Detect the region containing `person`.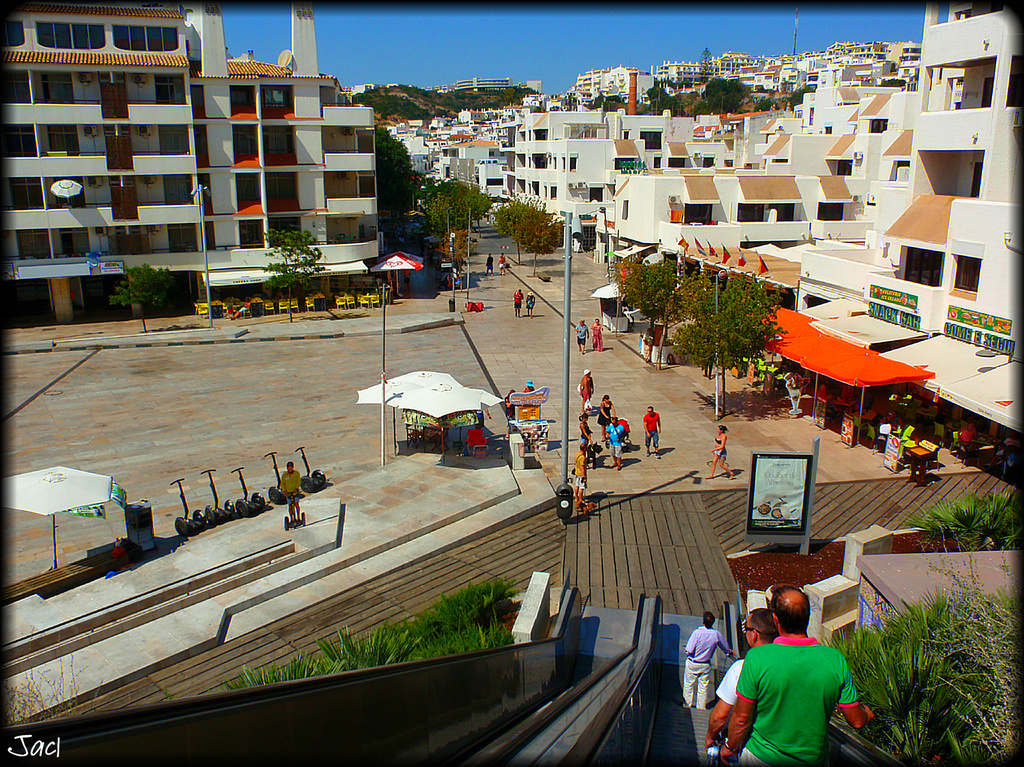
(738, 602, 865, 766).
